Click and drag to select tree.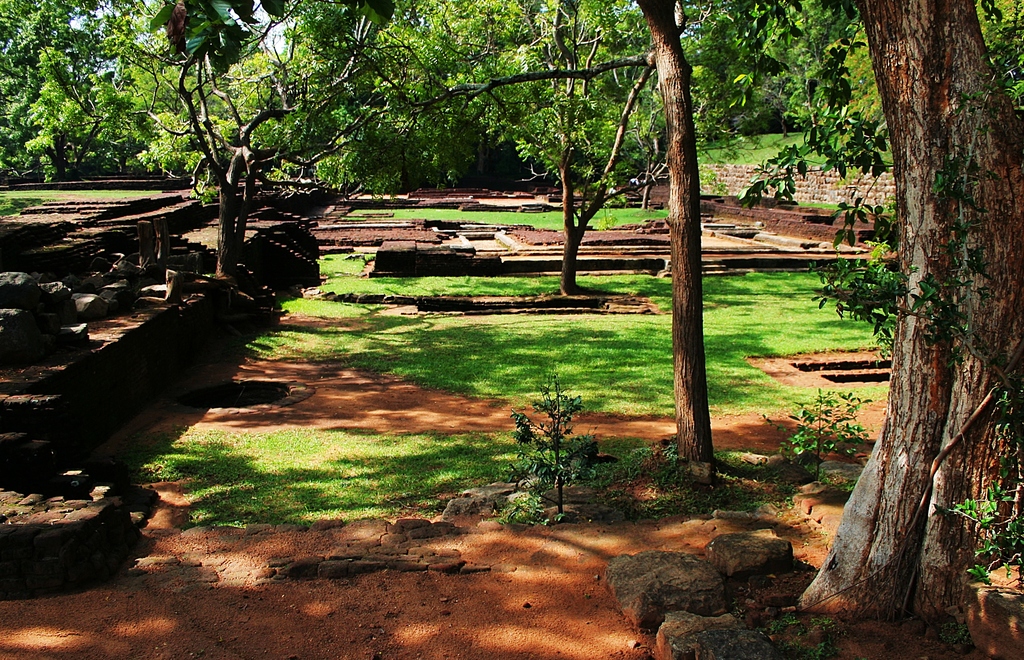
Selection: BBox(132, 15, 525, 197).
